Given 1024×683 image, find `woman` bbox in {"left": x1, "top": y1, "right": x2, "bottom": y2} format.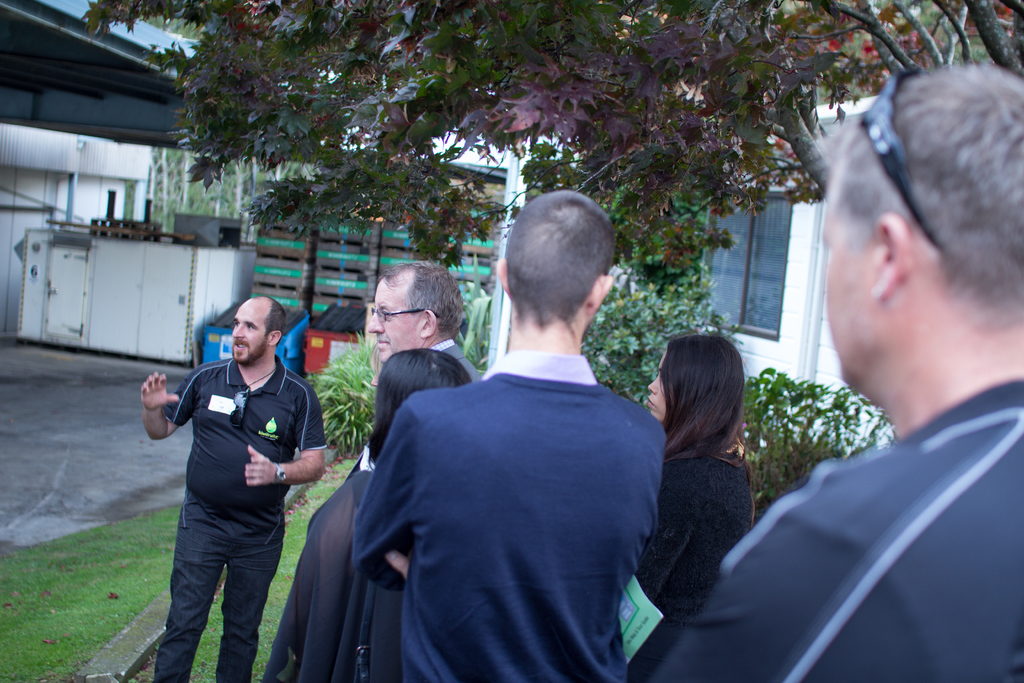
{"left": 631, "top": 326, "right": 784, "bottom": 630}.
